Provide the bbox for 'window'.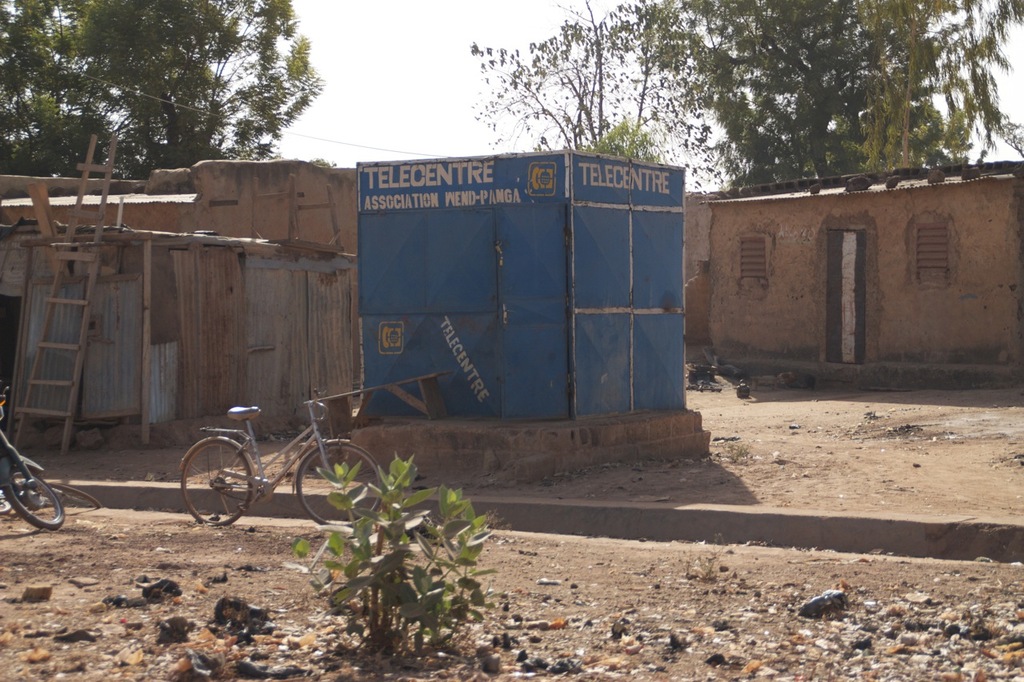
Rect(914, 225, 950, 289).
